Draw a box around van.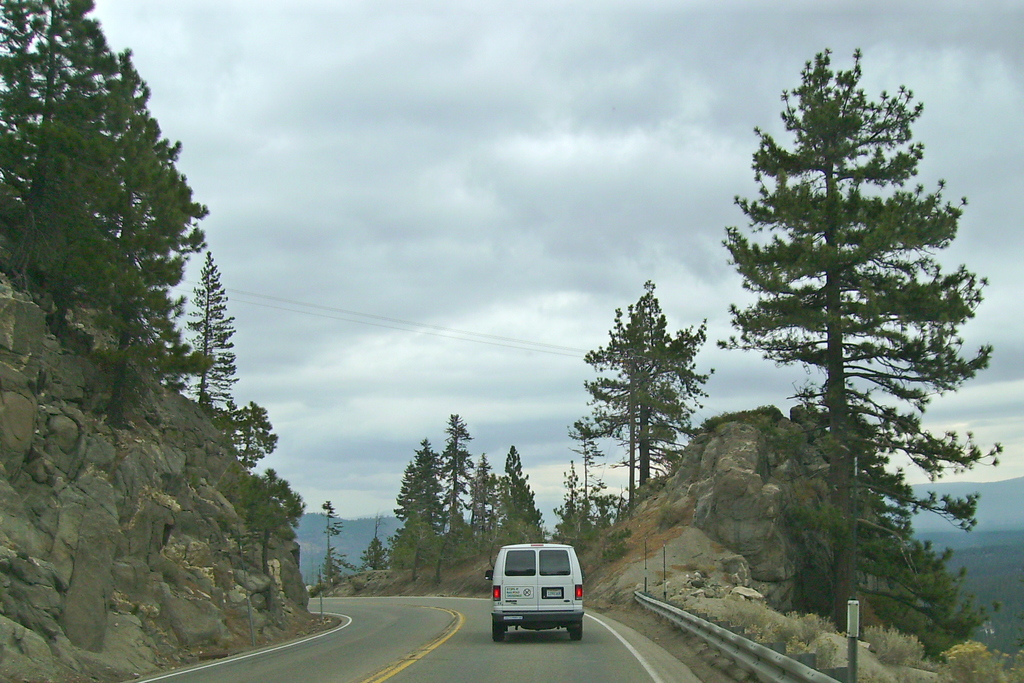
left=484, top=542, right=585, bottom=639.
